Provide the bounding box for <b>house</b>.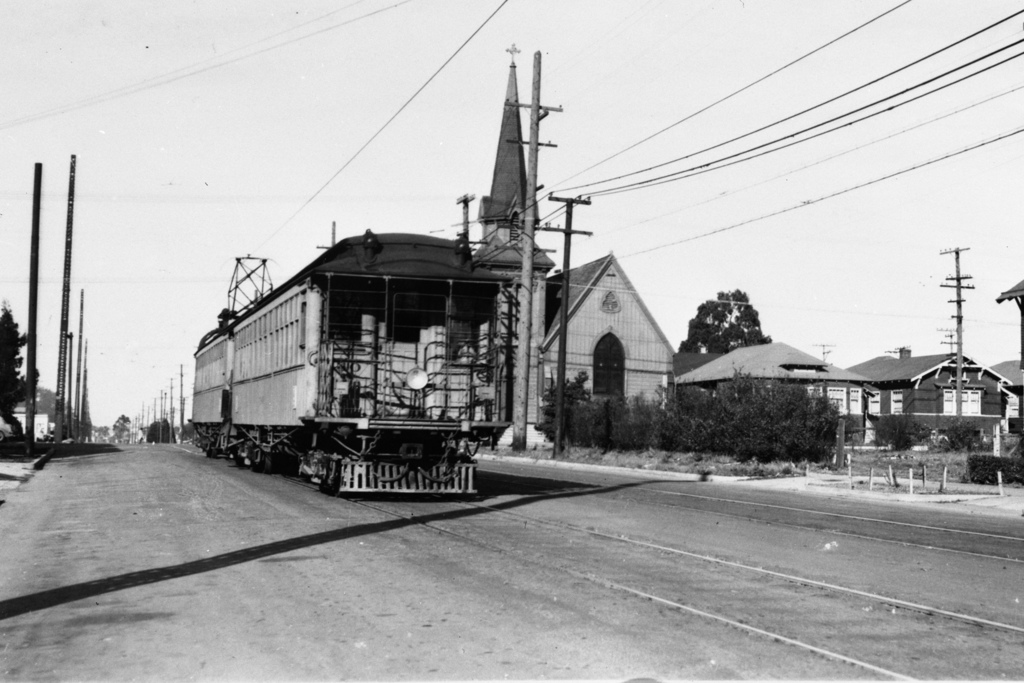
[x1=675, y1=339, x2=873, y2=447].
